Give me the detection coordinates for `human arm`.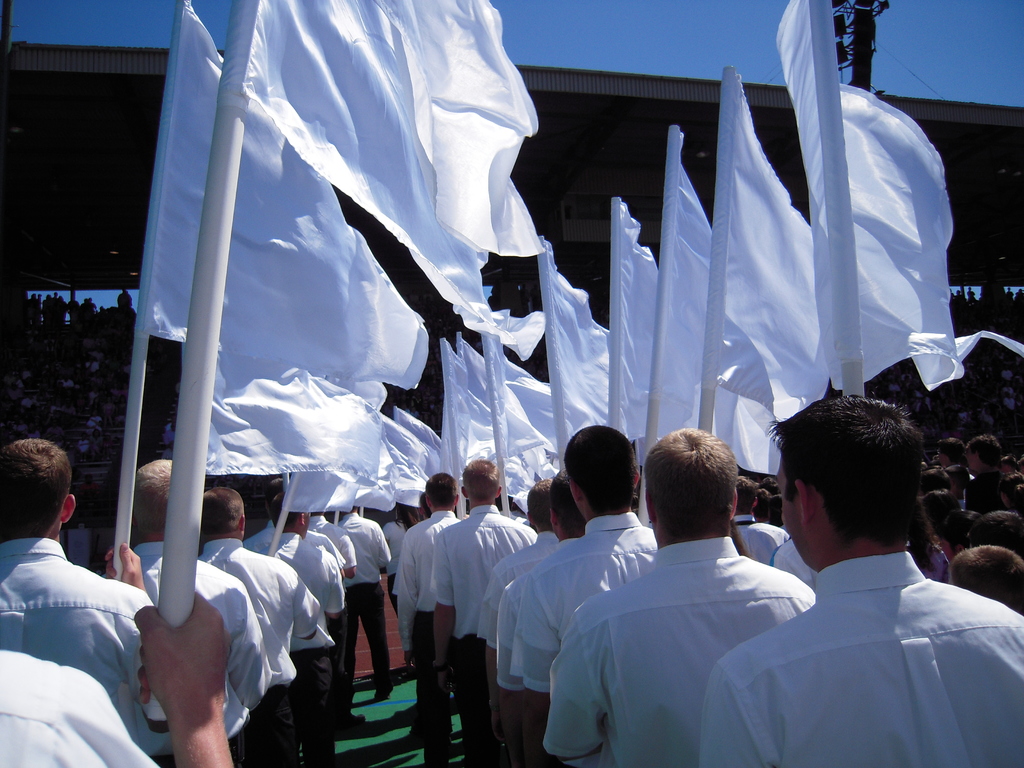
[505,579,558,692].
